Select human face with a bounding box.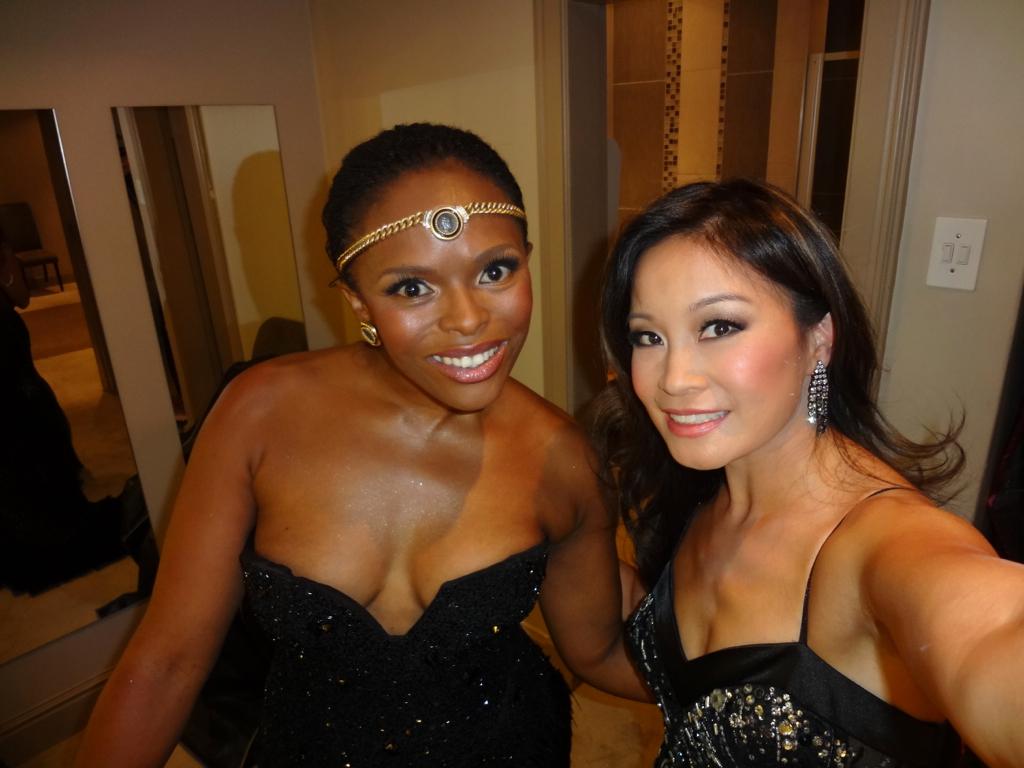
[352,152,531,404].
